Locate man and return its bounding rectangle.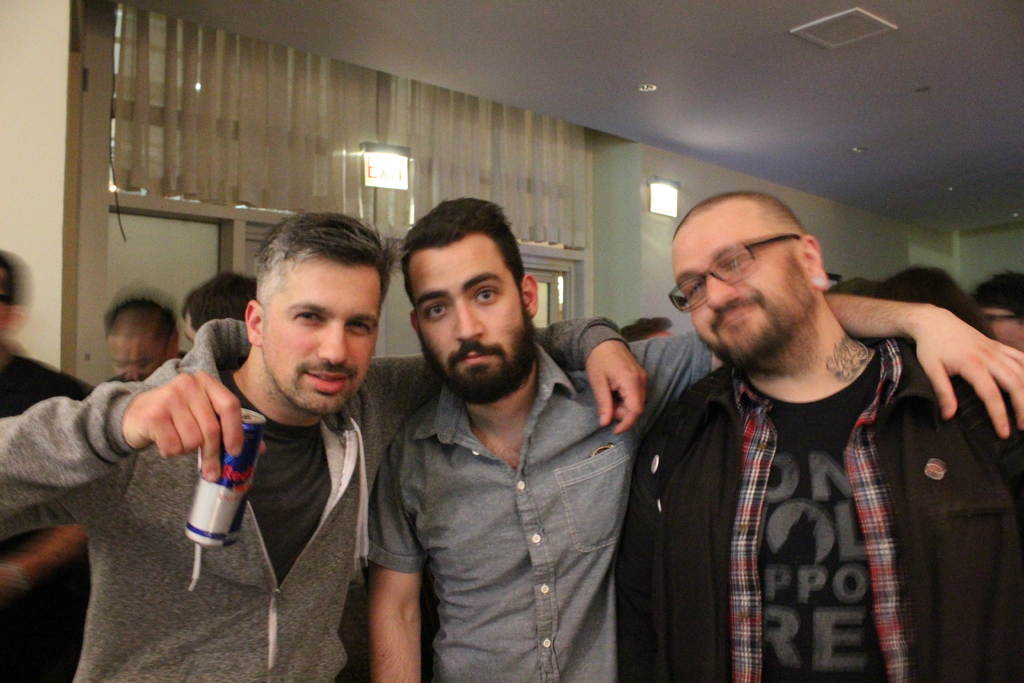
{"x1": 104, "y1": 296, "x2": 190, "y2": 387}.
